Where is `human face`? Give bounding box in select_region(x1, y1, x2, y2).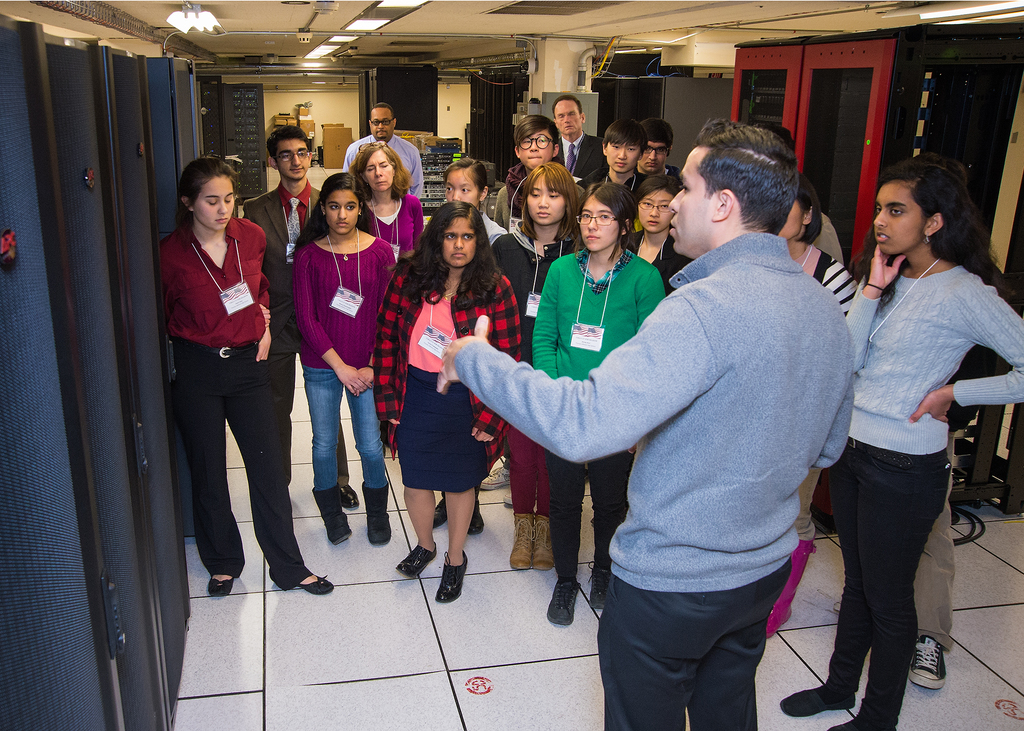
select_region(445, 171, 478, 206).
